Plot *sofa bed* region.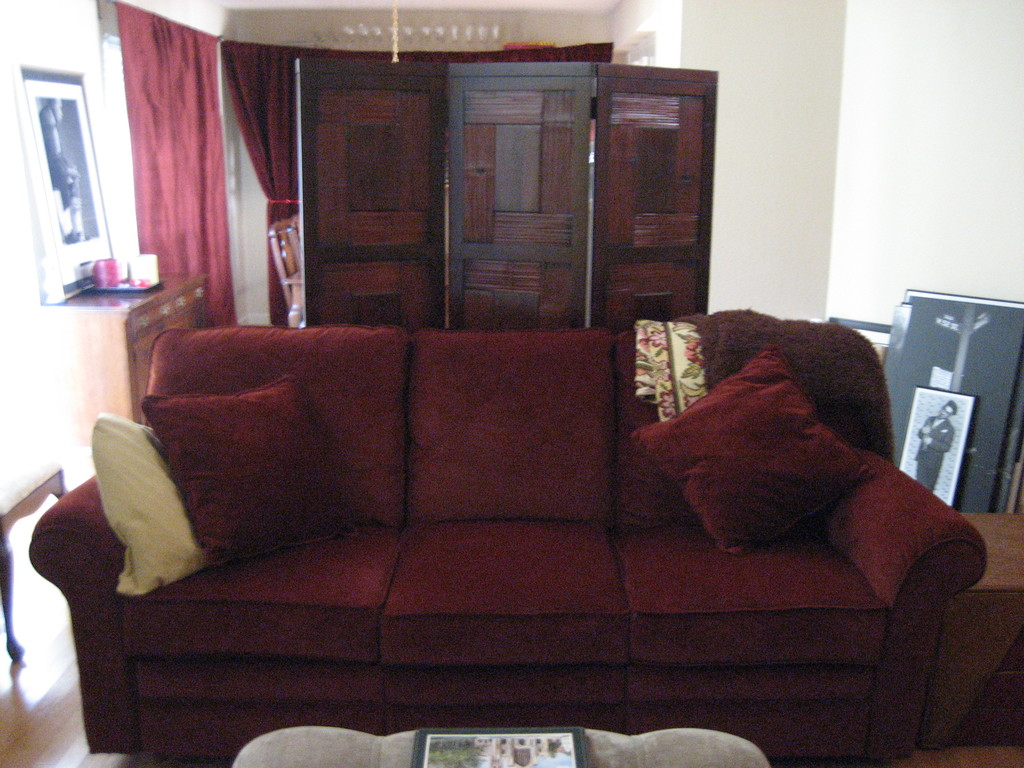
Plotted at x1=34, y1=307, x2=989, y2=754.
